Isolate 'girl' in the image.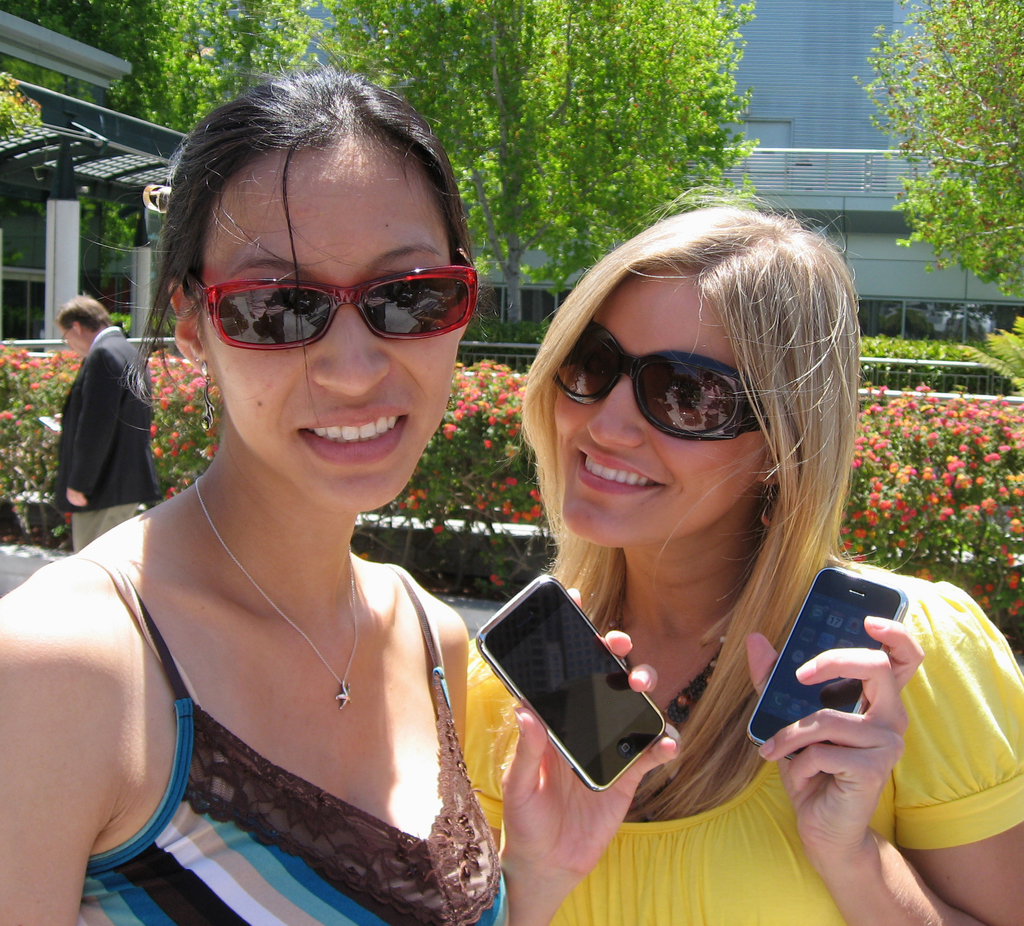
Isolated region: 463:205:1021:921.
